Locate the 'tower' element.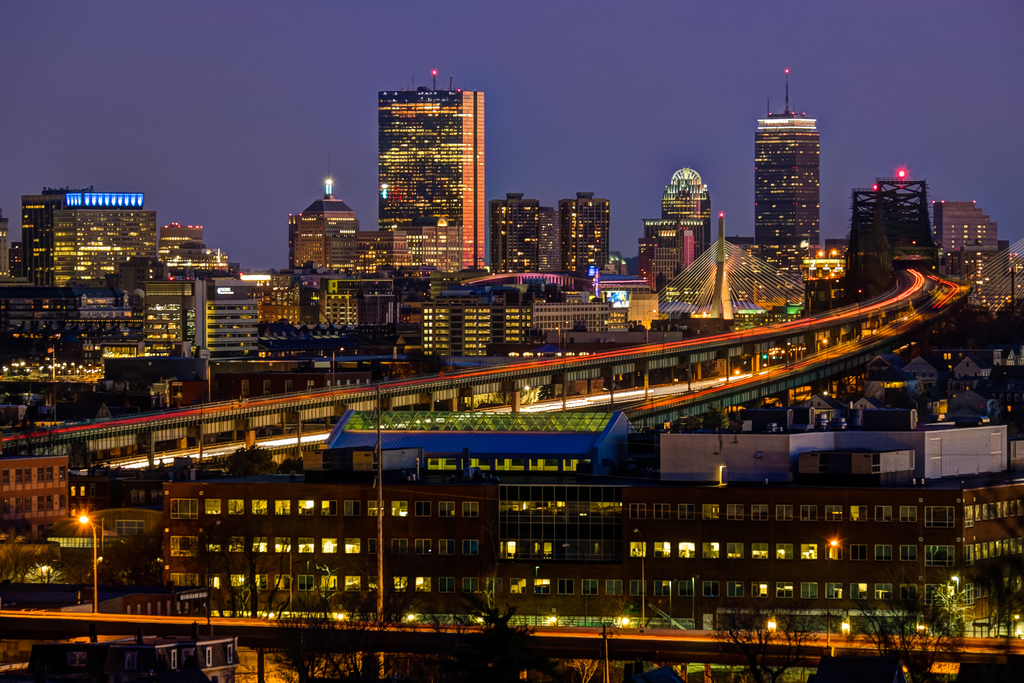
Element bbox: (758, 63, 819, 244).
